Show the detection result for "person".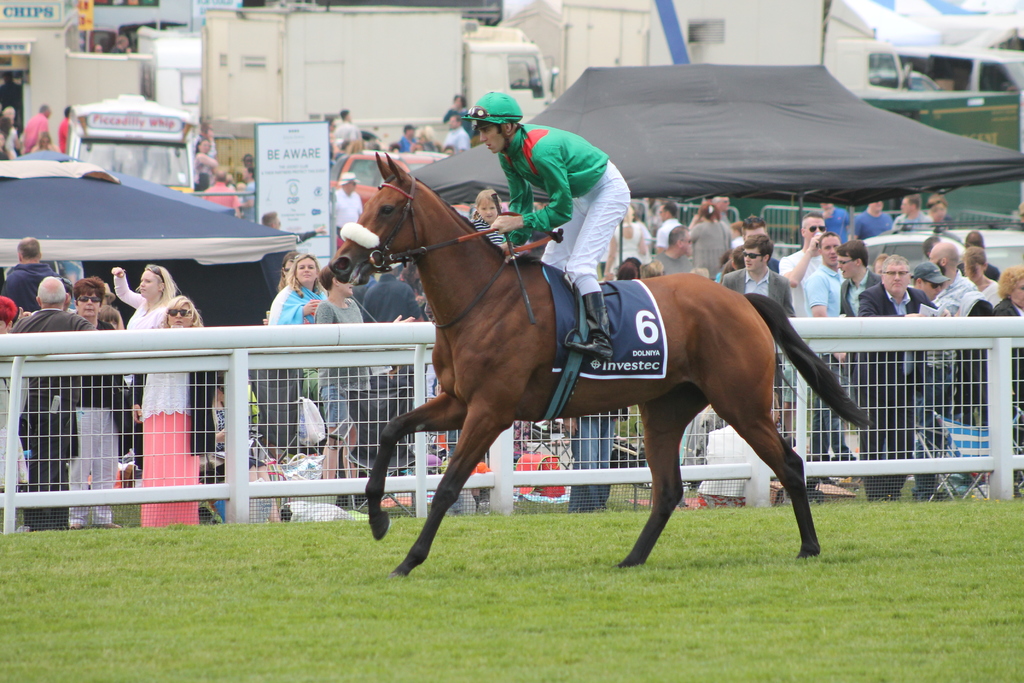
<bbox>777, 212, 832, 323</bbox>.
